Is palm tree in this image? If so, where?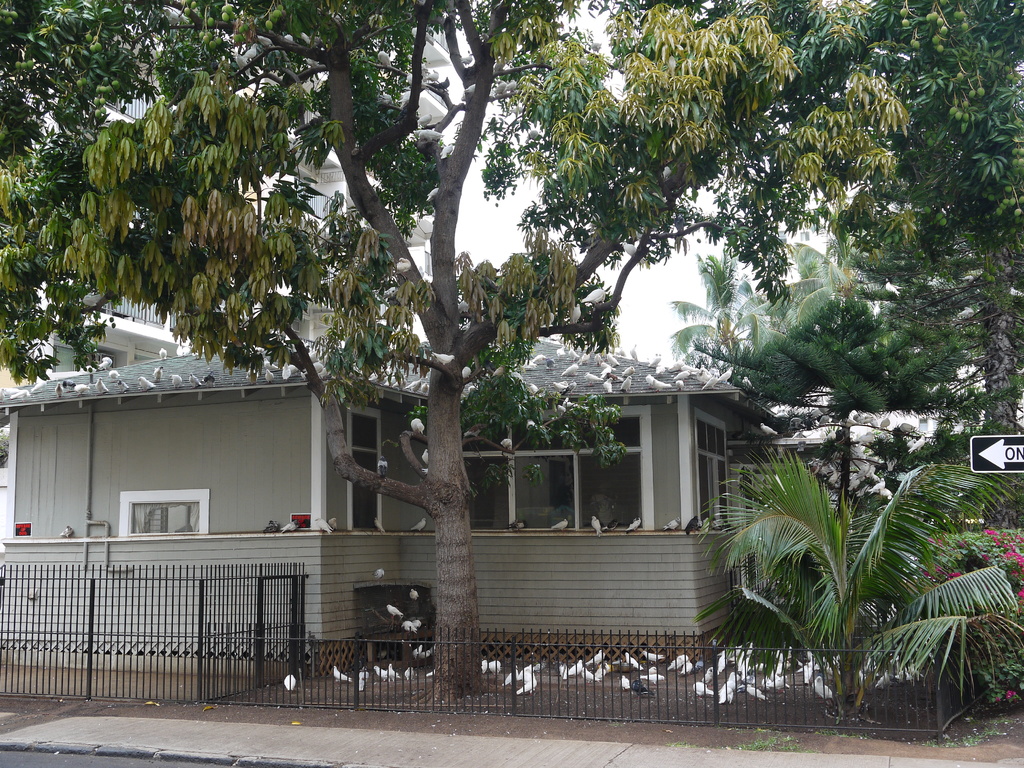
Yes, at locate(662, 244, 791, 373).
